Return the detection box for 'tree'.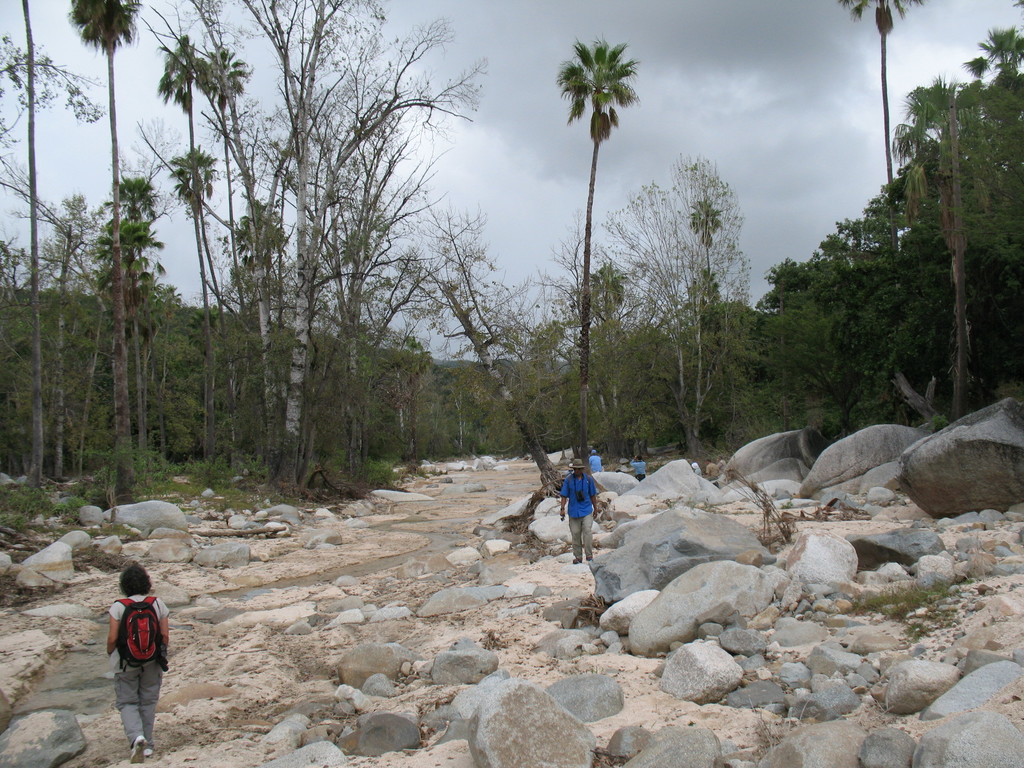
box=[42, 188, 116, 492].
